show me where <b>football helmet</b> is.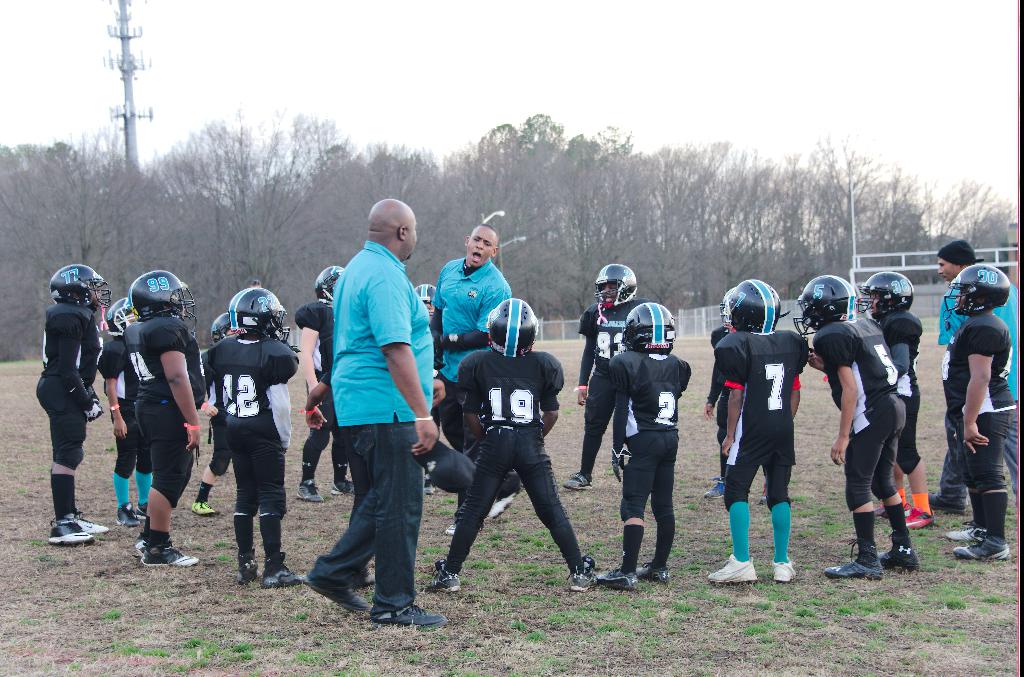
<b>football helmet</b> is at l=938, t=262, r=1009, b=320.
